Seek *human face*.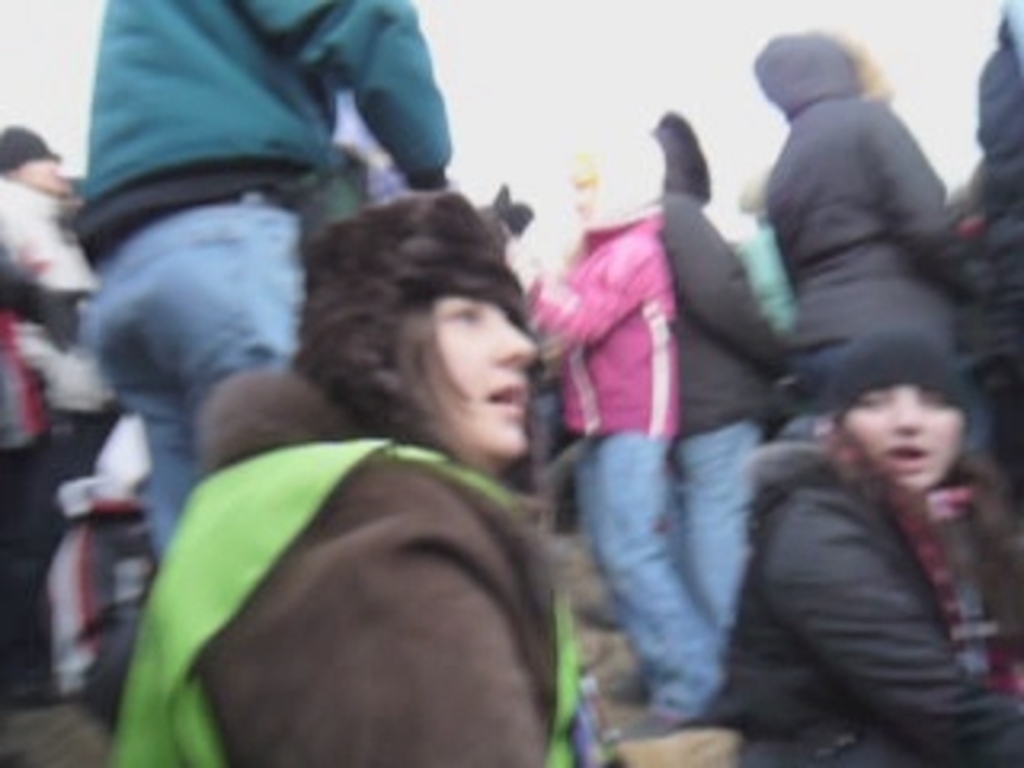
<region>442, 294, 534, 454</region>.
